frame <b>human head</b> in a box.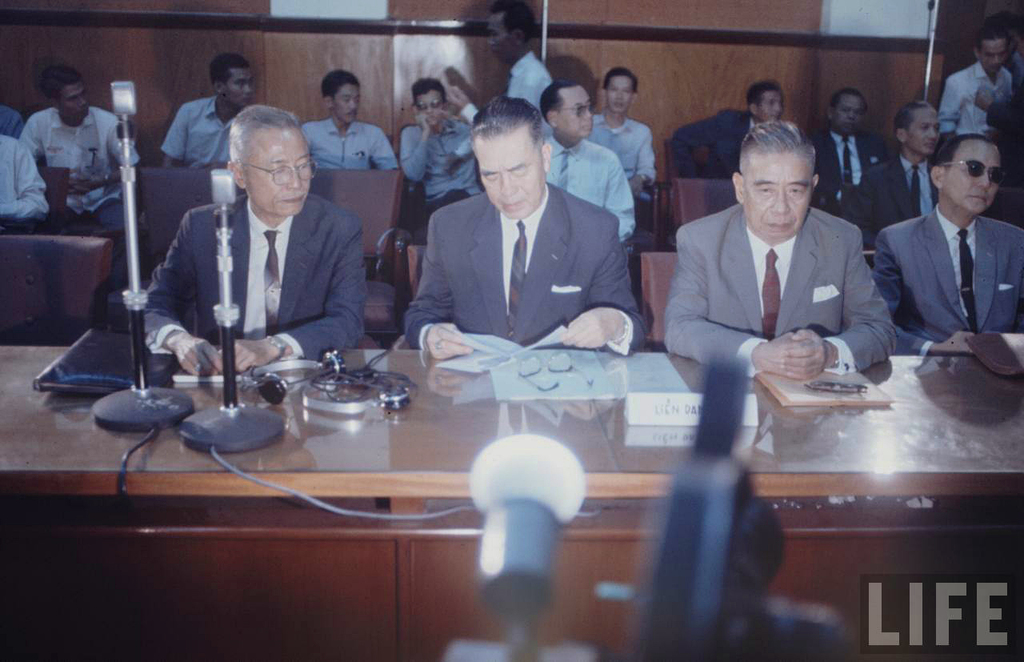
(x1=730, y1=119, x2=818, y2=245).
